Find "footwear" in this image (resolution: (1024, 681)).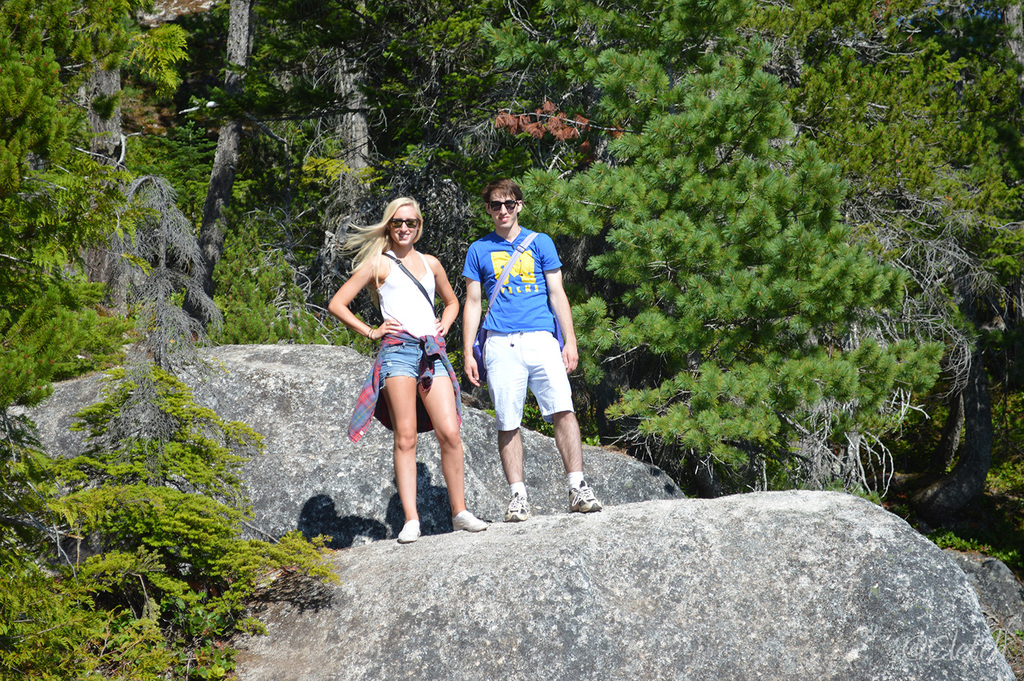
detection(564, 484, 601, 514).
